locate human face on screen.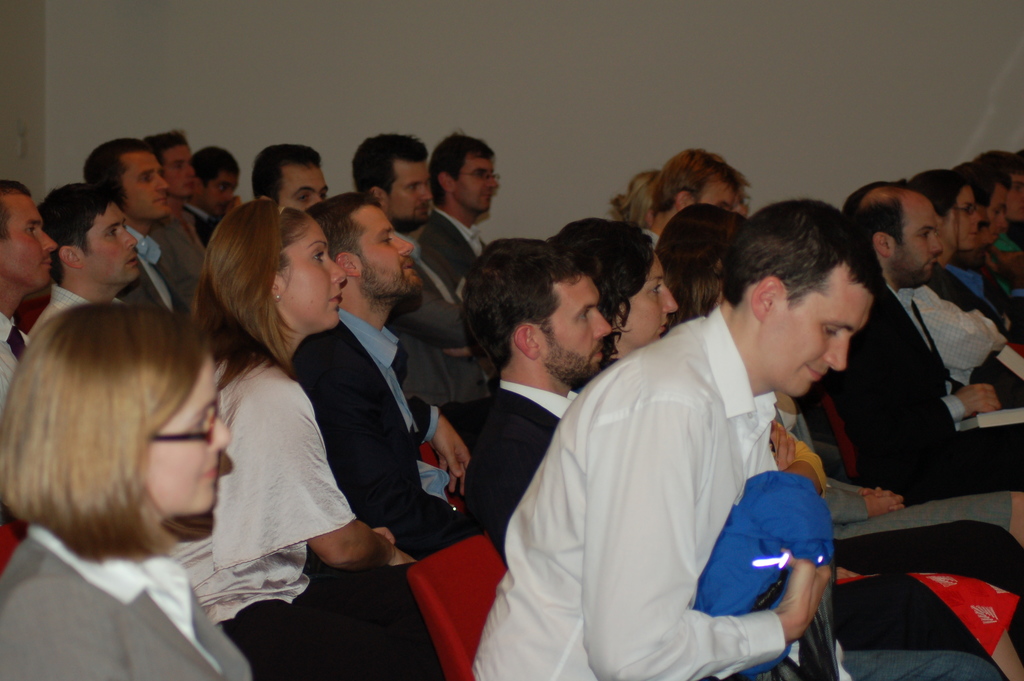
On screen at l=731, t=192, r=746, b=218.
